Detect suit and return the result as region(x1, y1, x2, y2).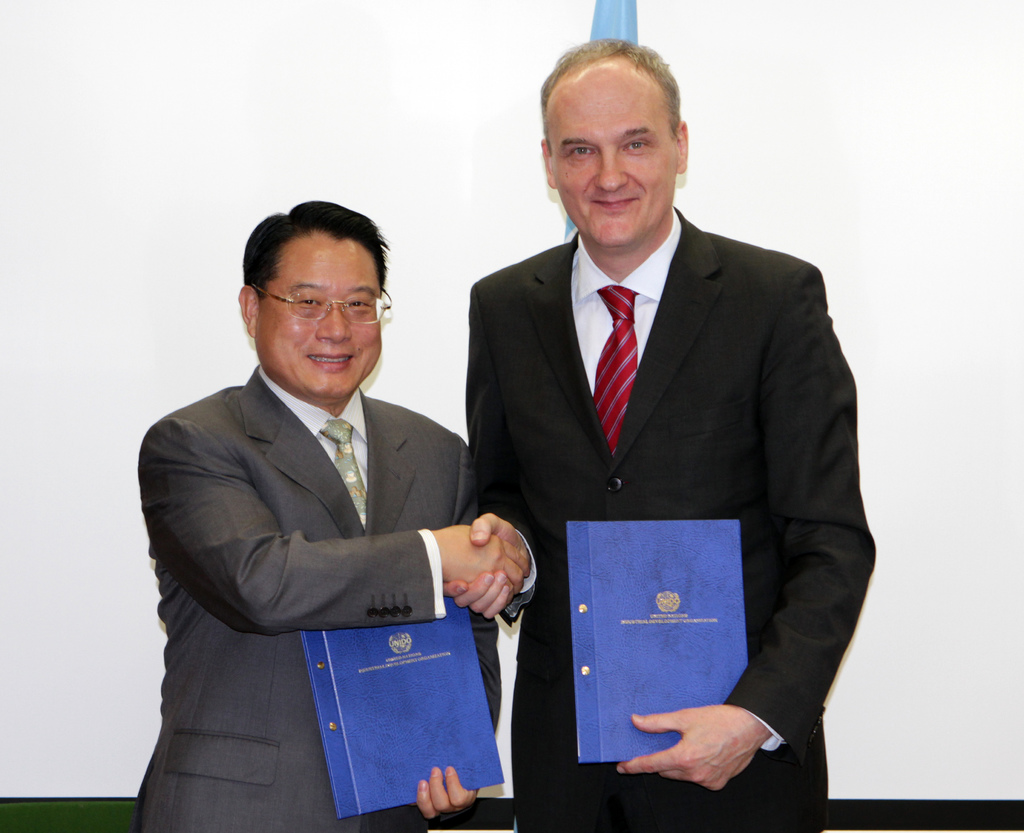
region(436, 73, 865, 832).
